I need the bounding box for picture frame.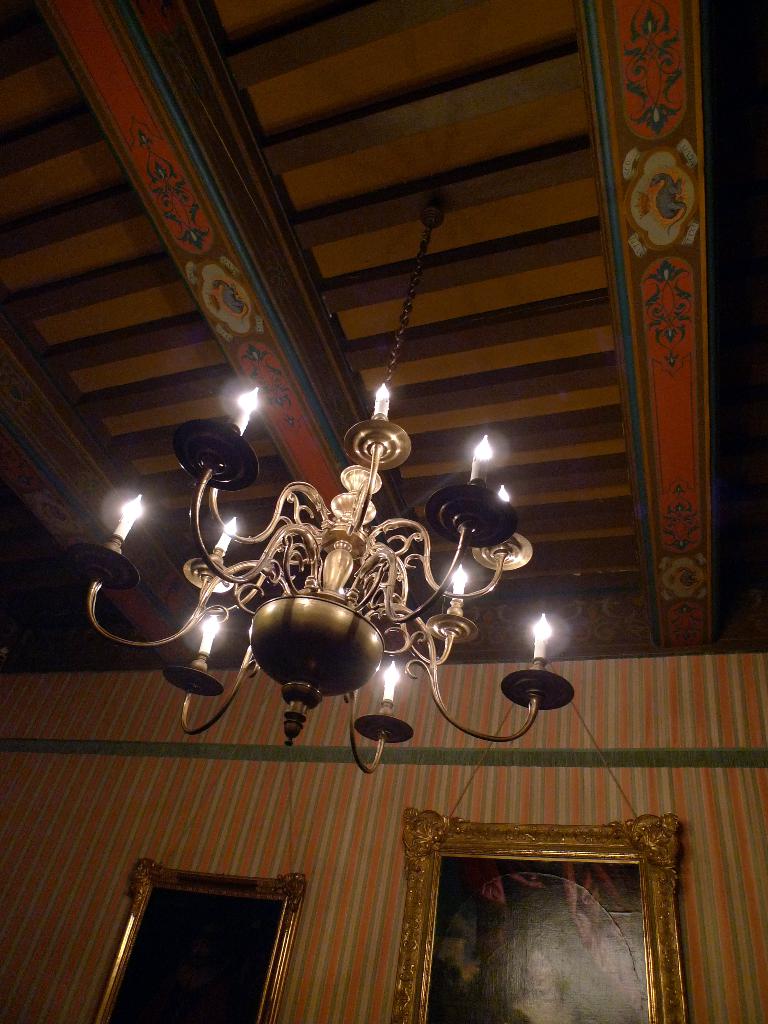
Here it is: rect(385, 804, 718, 1023).
